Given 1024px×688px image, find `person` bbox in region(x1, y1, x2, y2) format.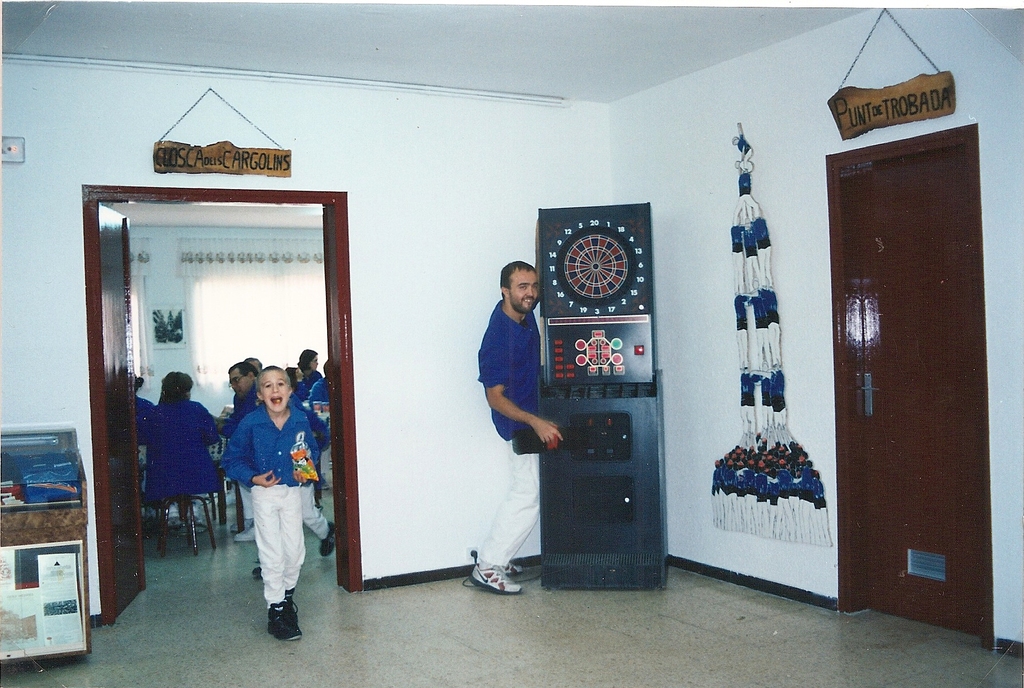
region(465, 258, 564, 597).
